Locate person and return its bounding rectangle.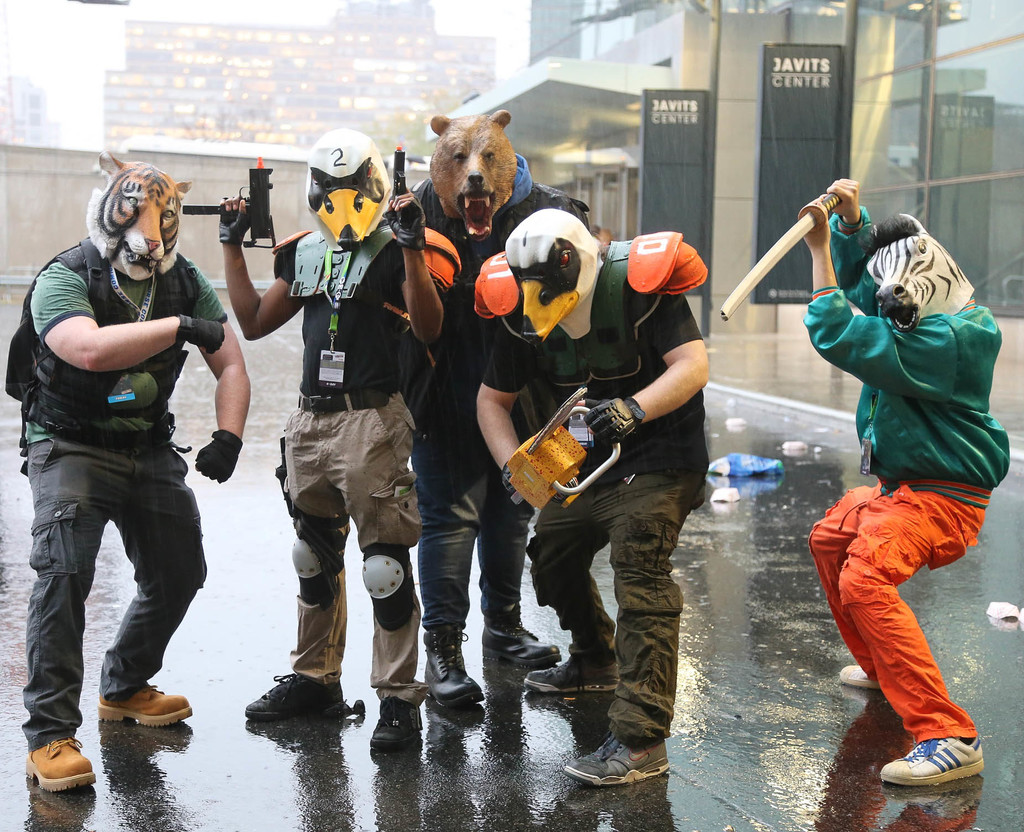
{"left": 808, "top": 173, "right": 1007, "bottom": 789}.
